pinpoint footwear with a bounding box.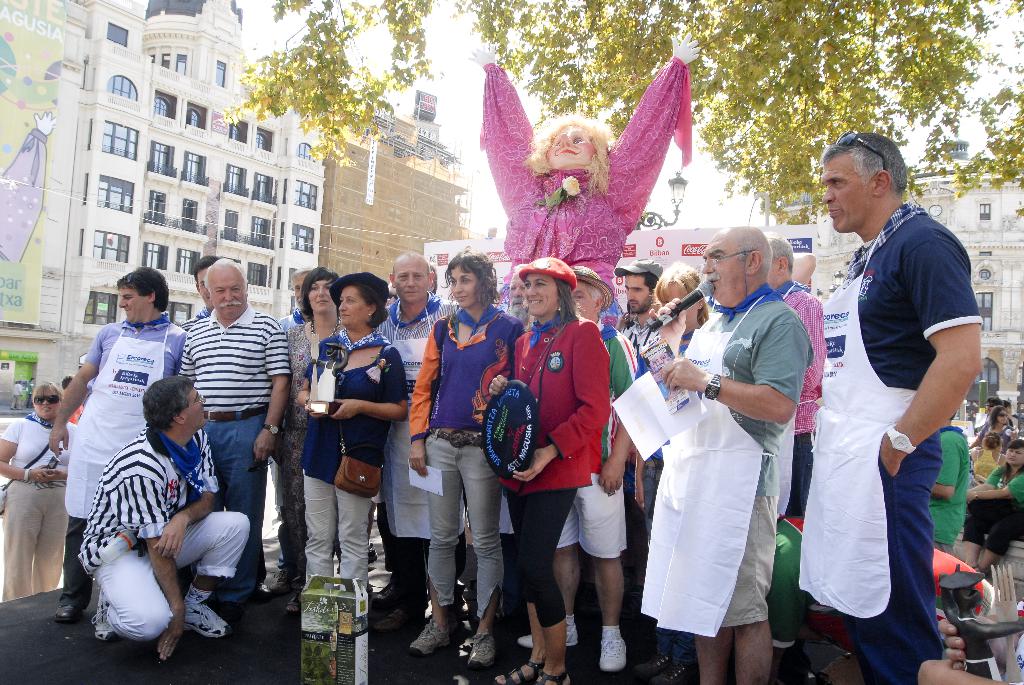
(x1=90, y1=586, x2=115, y2=643).
